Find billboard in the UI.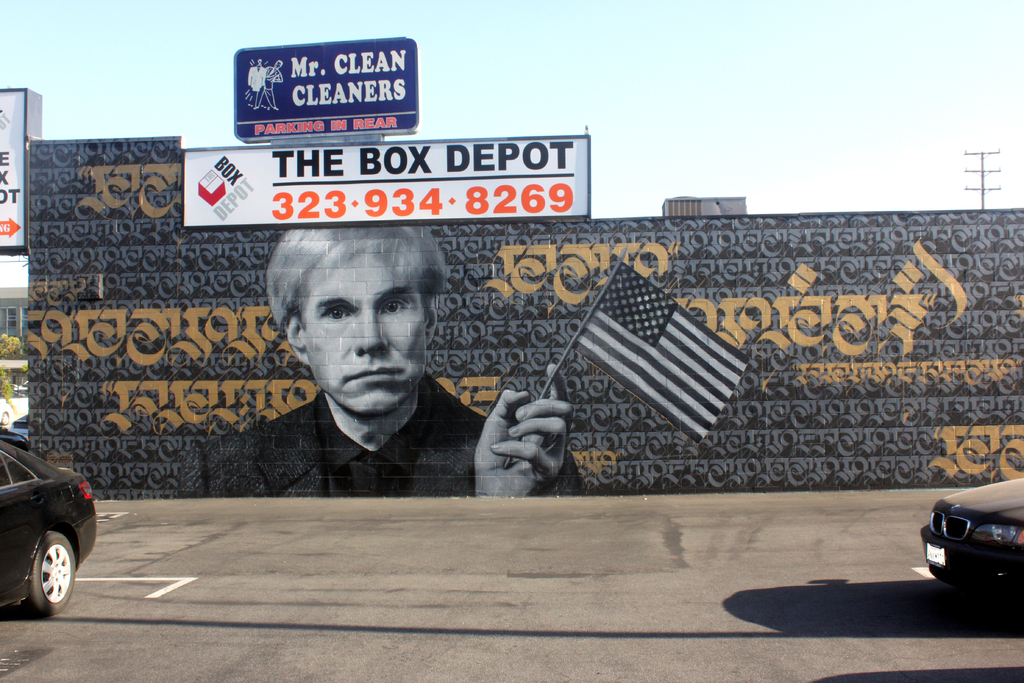
UI element at BBox(218, 31, 444, 150).
